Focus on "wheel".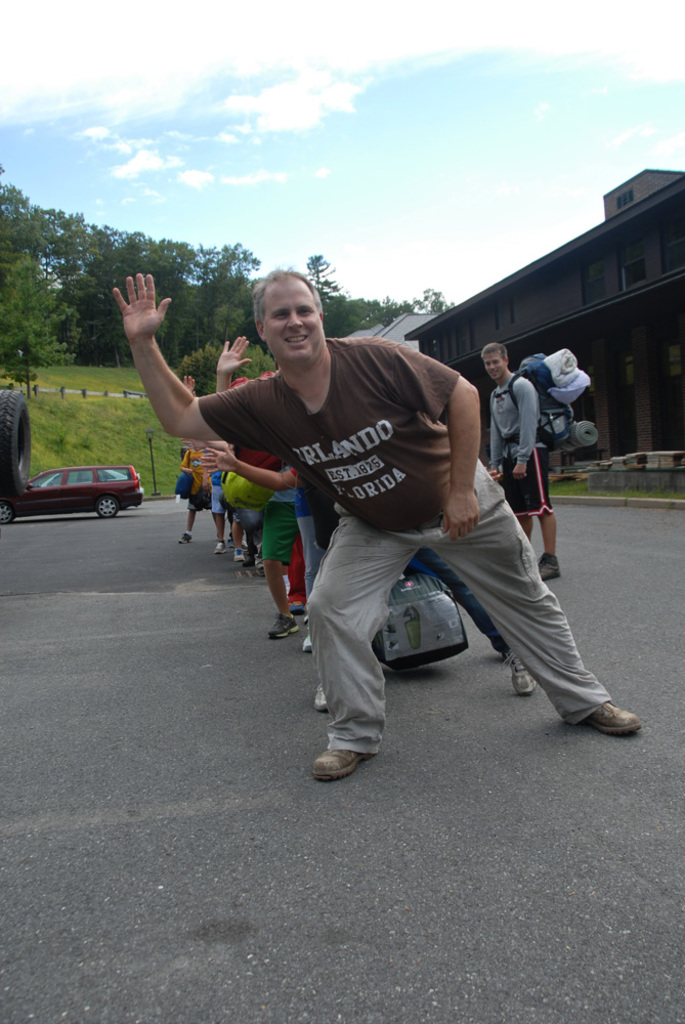
Focused at [left=0, top=503, right=11, bottom=526].
